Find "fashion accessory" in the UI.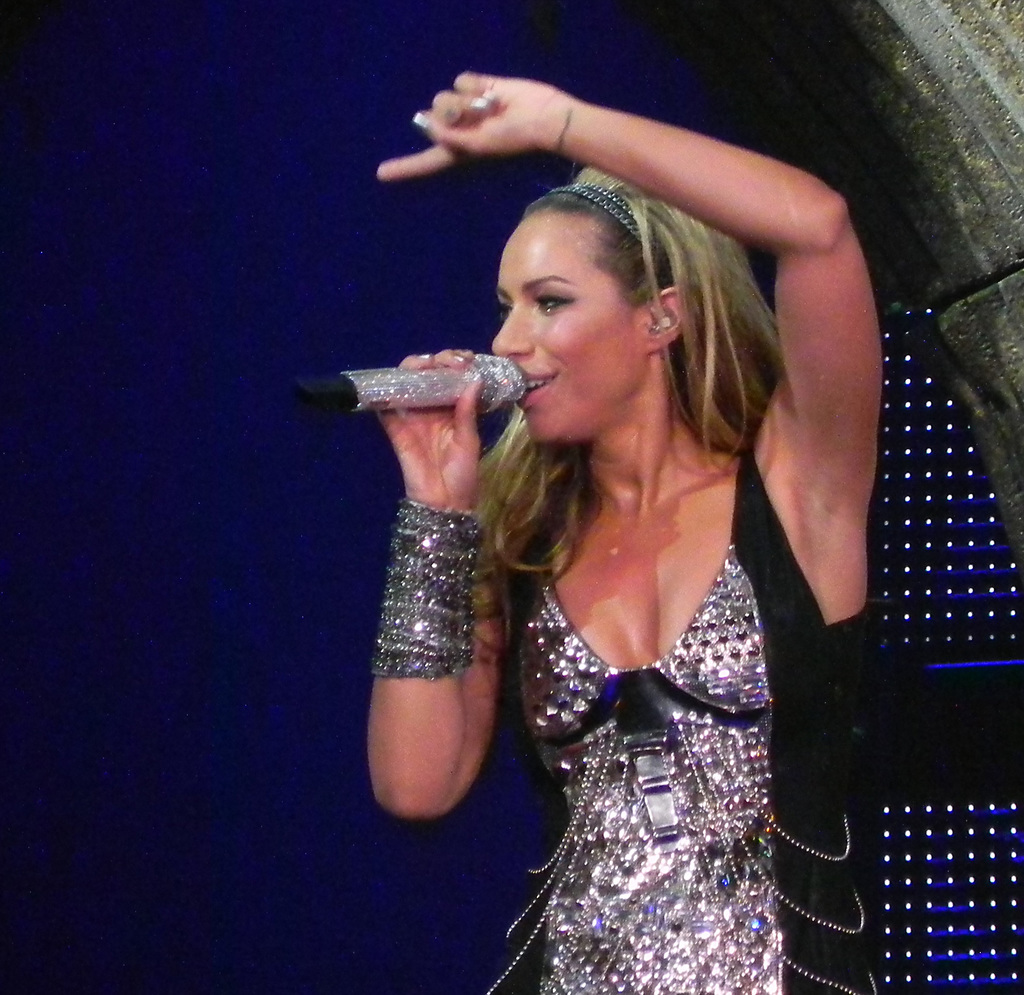
UI element at locate(552, 102, 576, 150).
